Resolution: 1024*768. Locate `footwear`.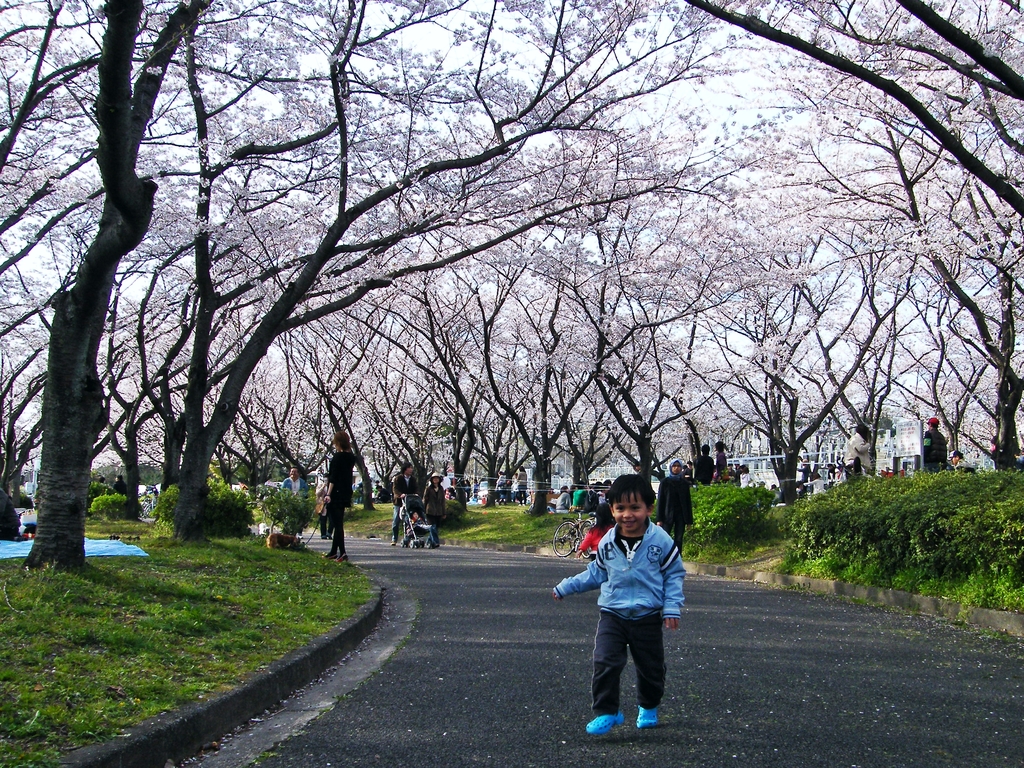
[x1=336, y1=554, x2=348, y2=559].
